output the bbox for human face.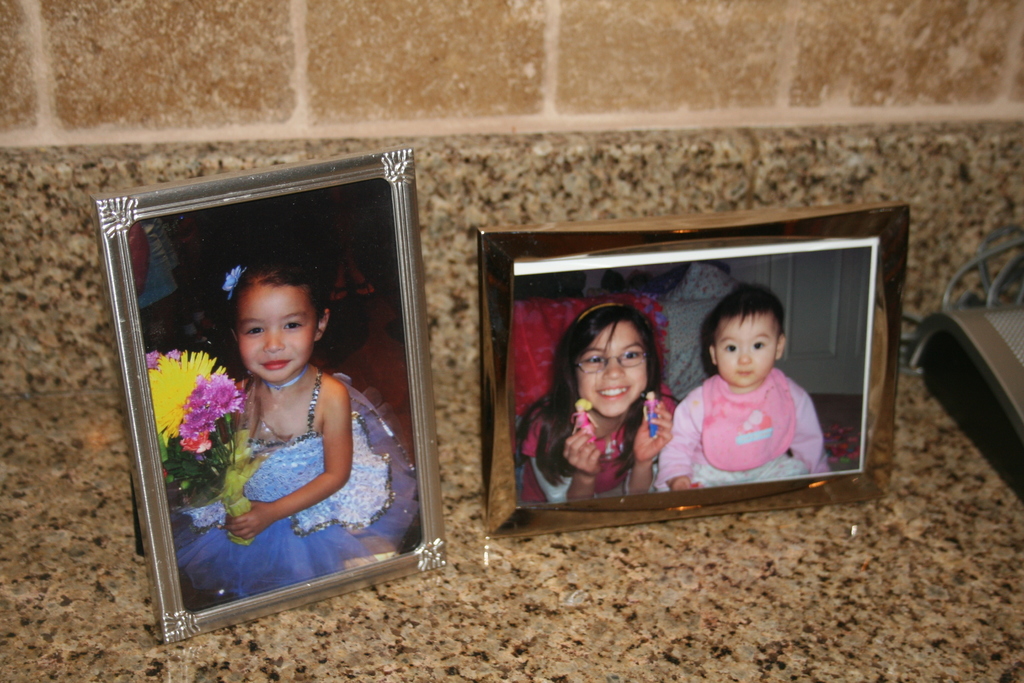
[left=578, top=328, right=648, bottom=413].
